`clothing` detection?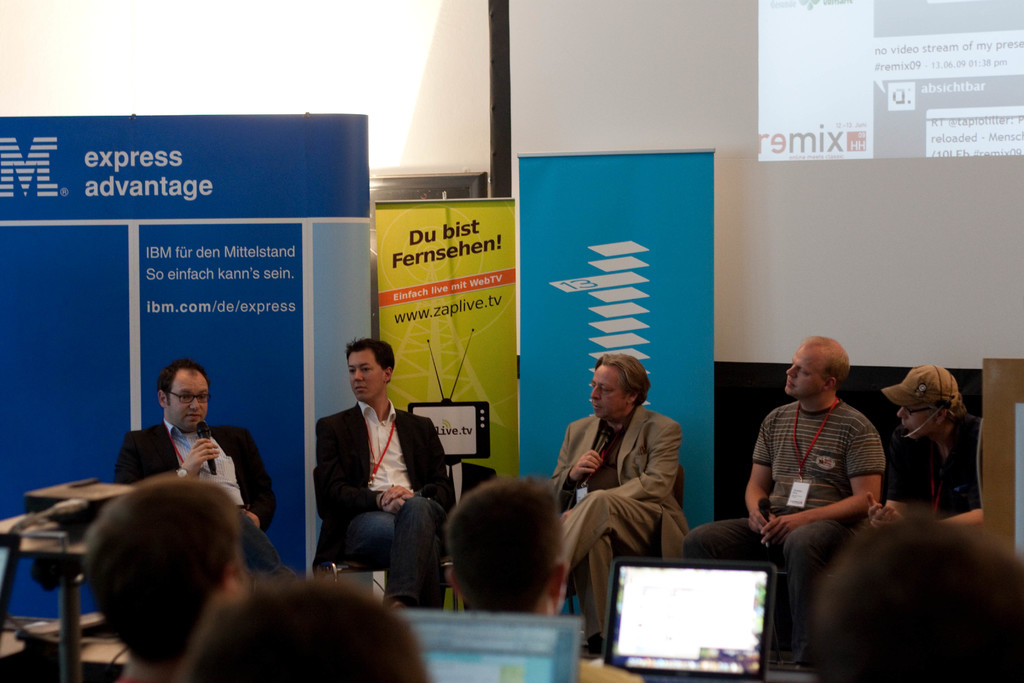
rect(885, 411, 981, 511)
